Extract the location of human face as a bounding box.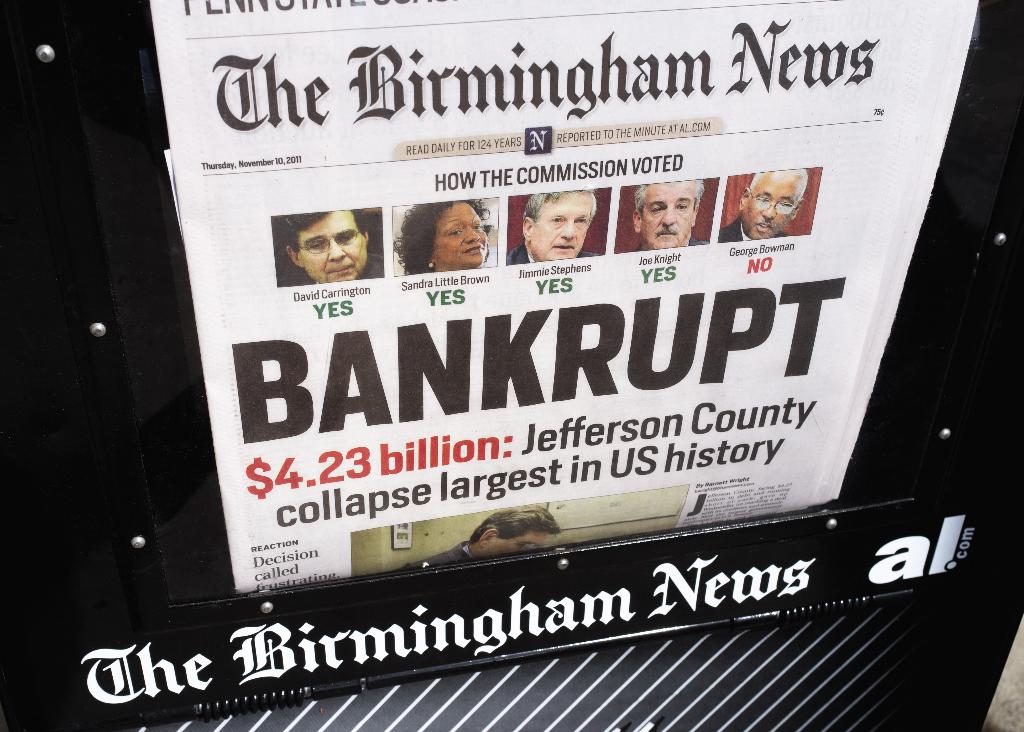
(left=303, top=210, right=363, bottom=282).
